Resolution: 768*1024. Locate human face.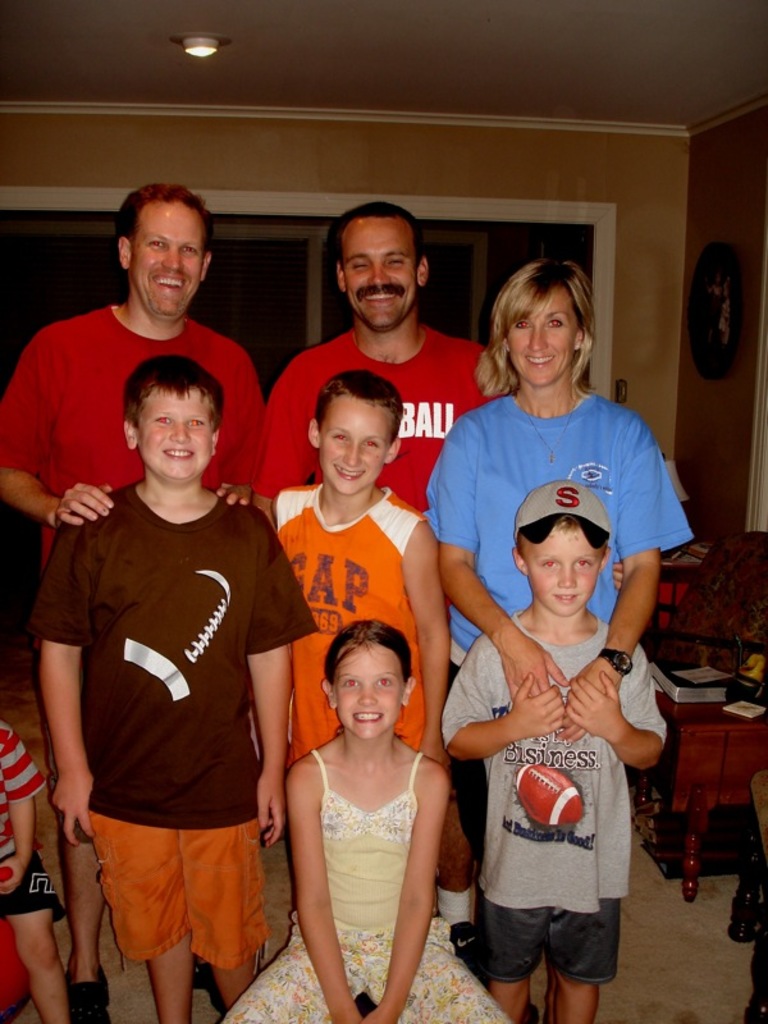
[x1=526, y1=527, x2=589, y2=612].
